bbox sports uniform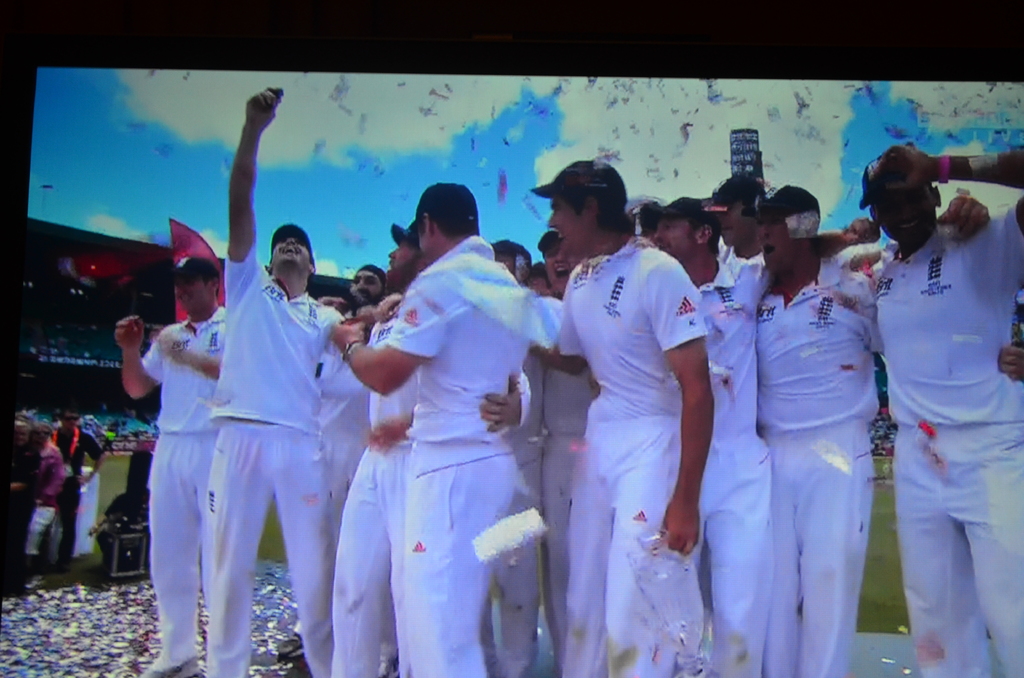
[x1=690, y1=238, x2=780, y2=677]
